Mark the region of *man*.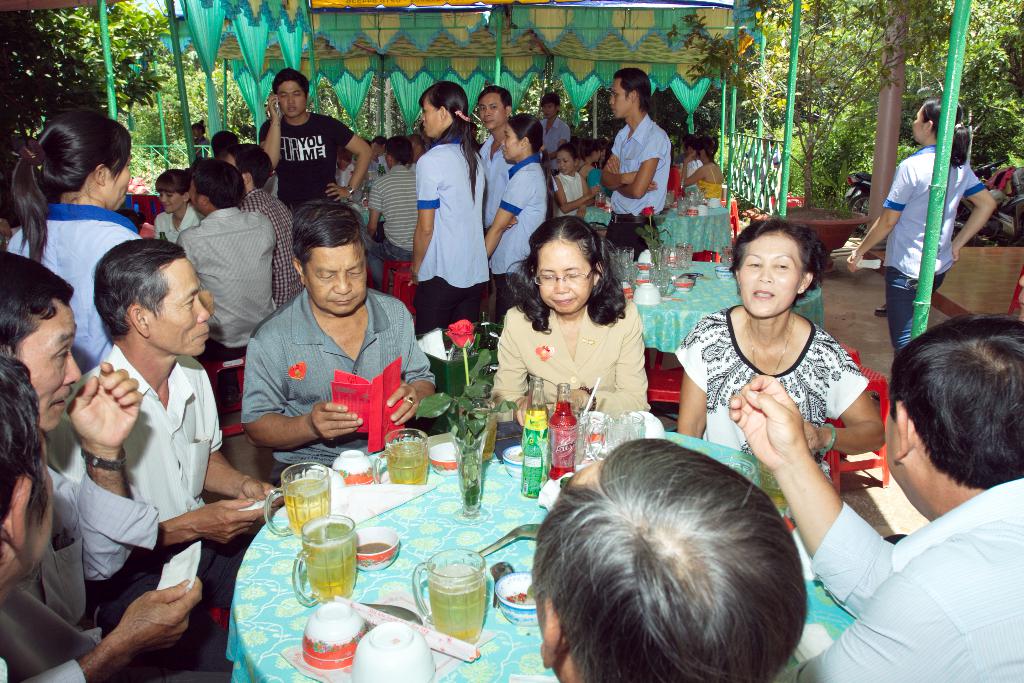
Region: box=[473, 88, 508, 327].
